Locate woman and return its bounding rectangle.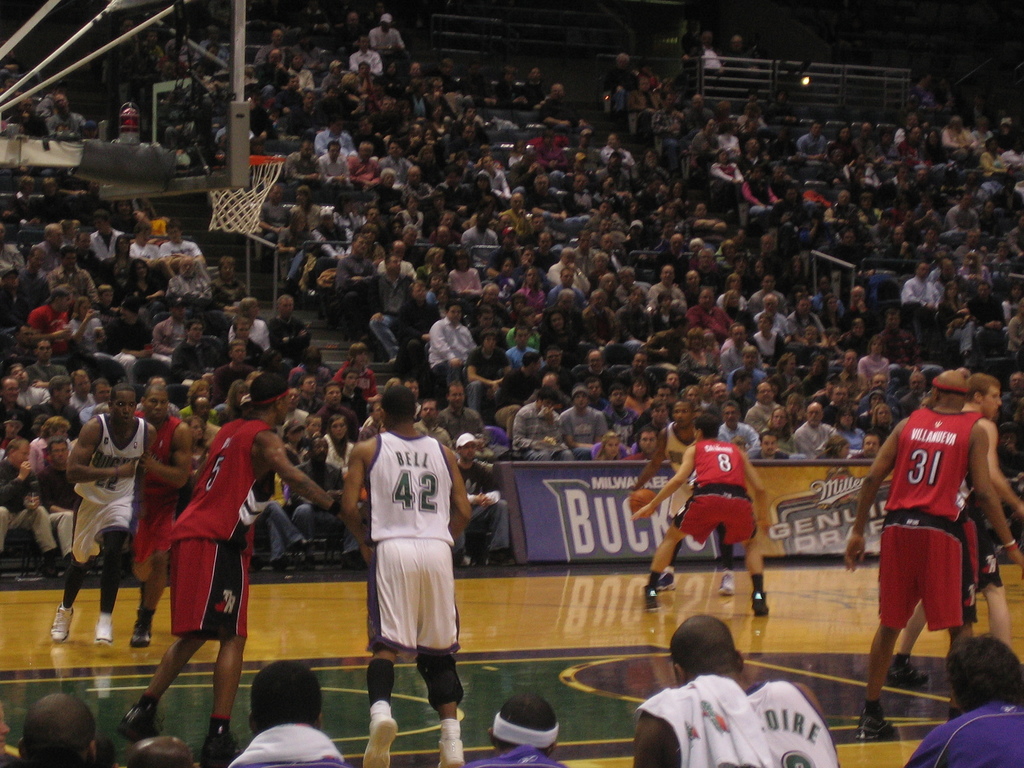
box=[835, 403, 872, 452].
